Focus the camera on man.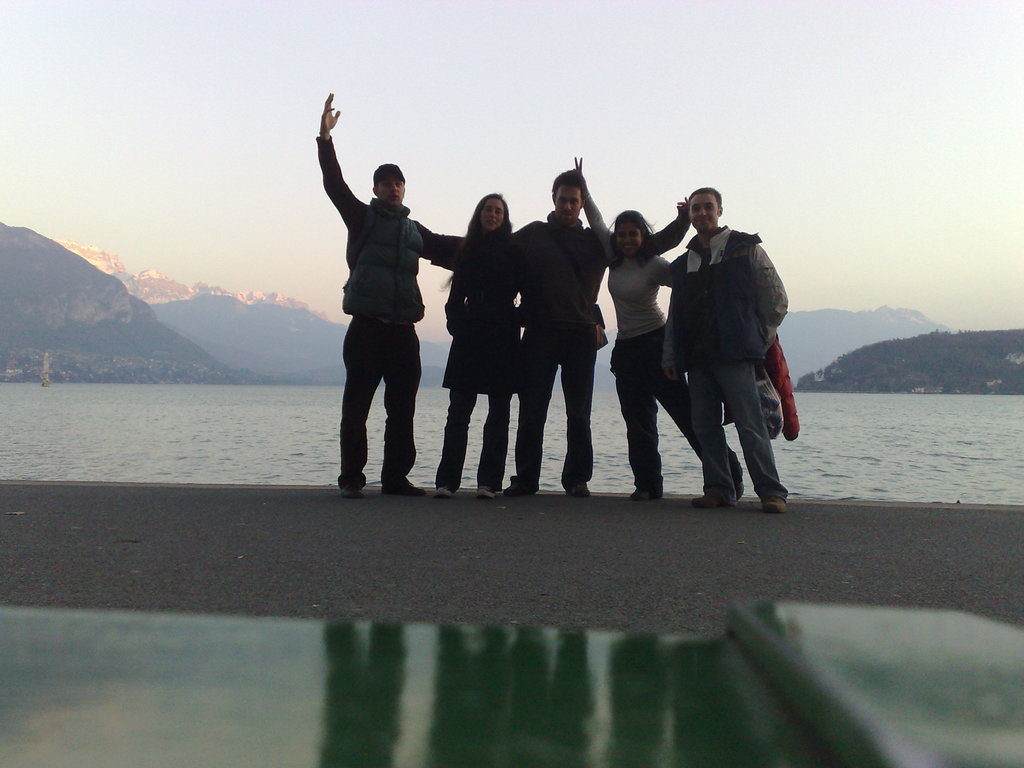
Focus region: <bbox>671, 189, 788, 515</bbox>.
